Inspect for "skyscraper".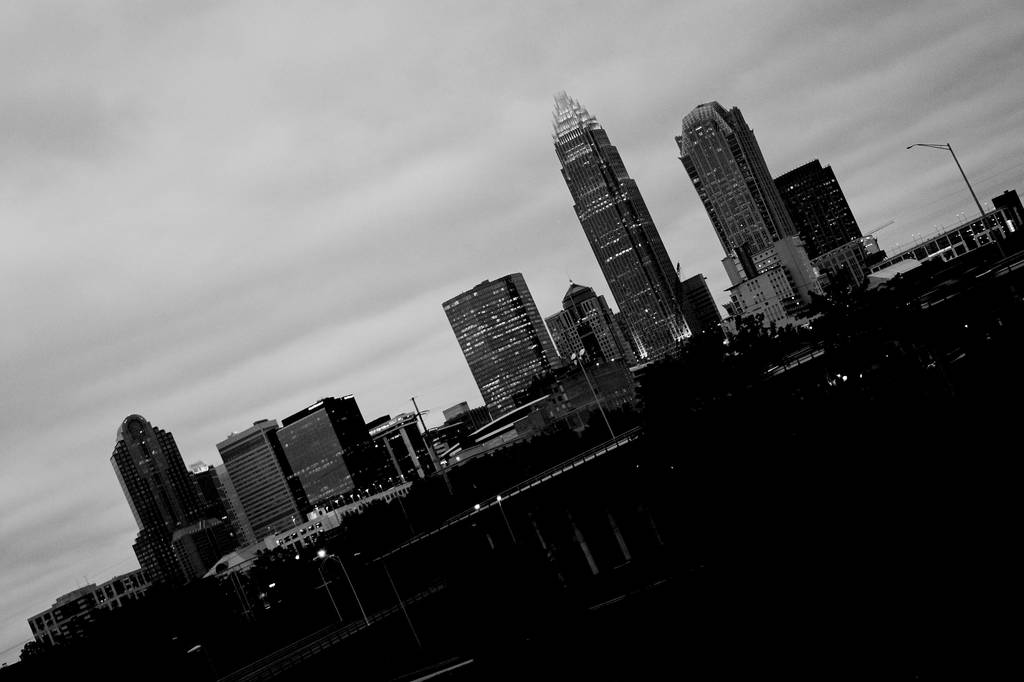
Inspection: {"x1": 216, "y1": 416, "x2": 312, "y2": 544}.
